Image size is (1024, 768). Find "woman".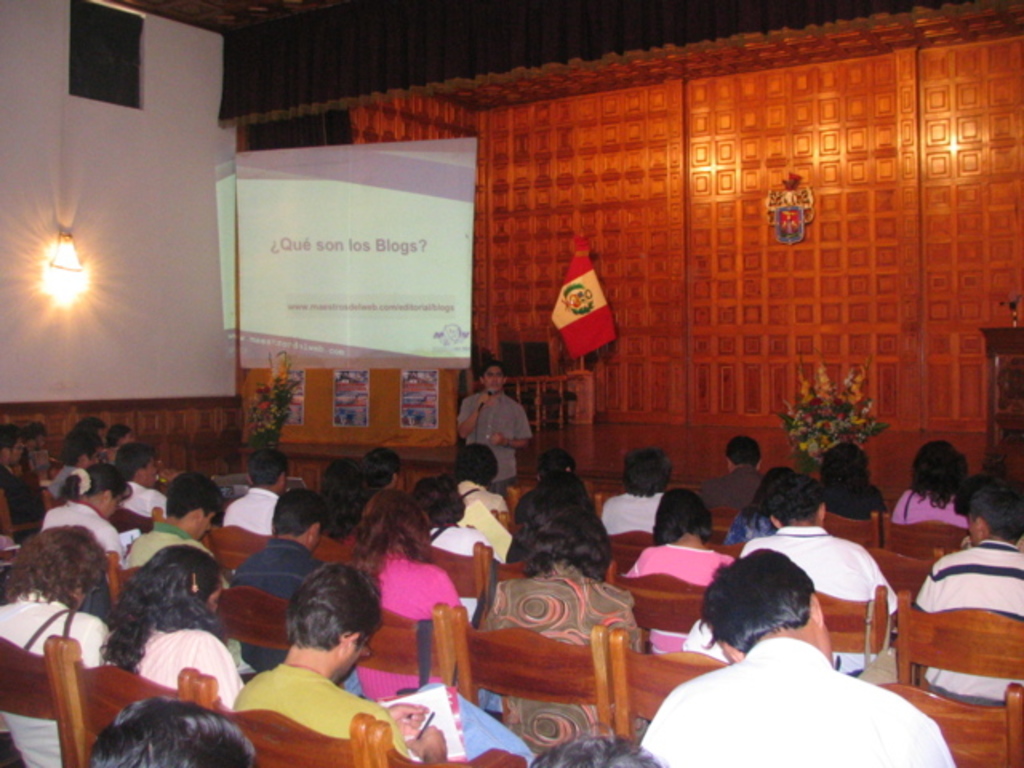
Rect(594, 445, 674, 533).
